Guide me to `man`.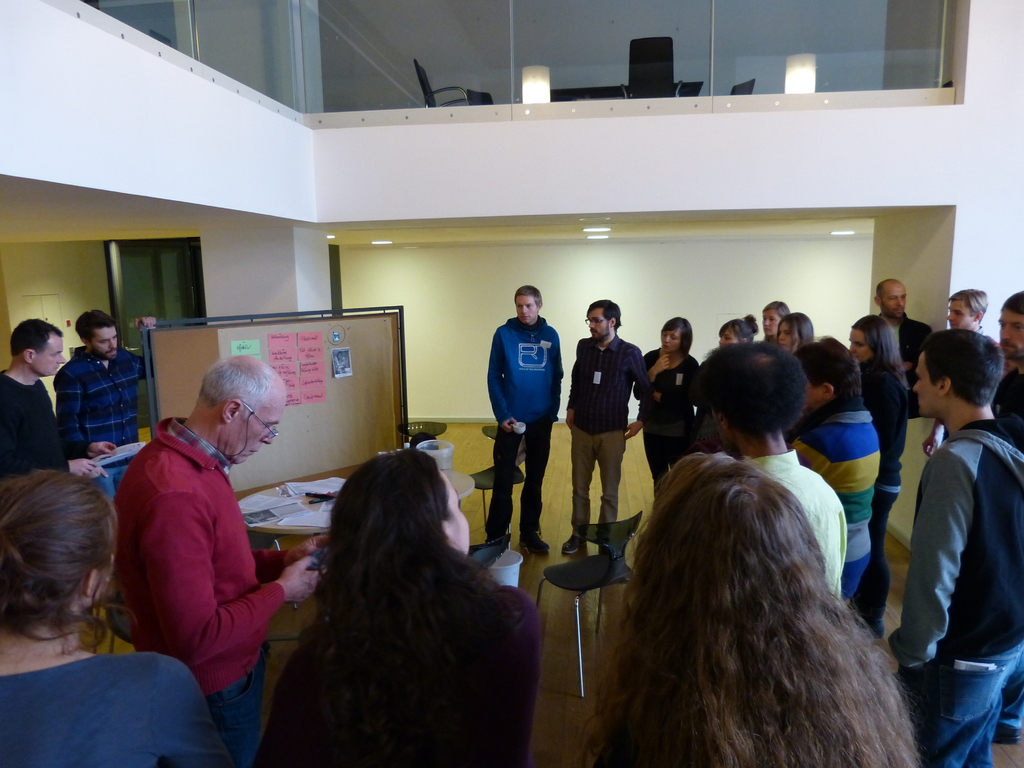
Guidance: region(113, 351, 335, 767).
